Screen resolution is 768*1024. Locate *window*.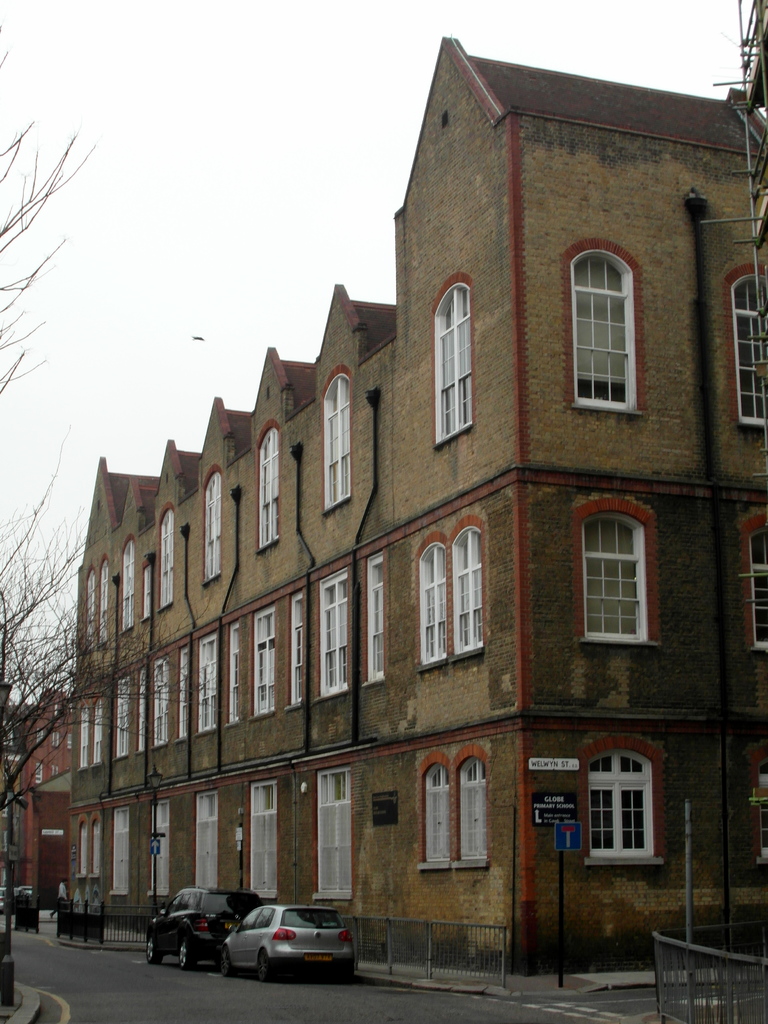
(x1=444, y1=512, x2=488, y2=659).
